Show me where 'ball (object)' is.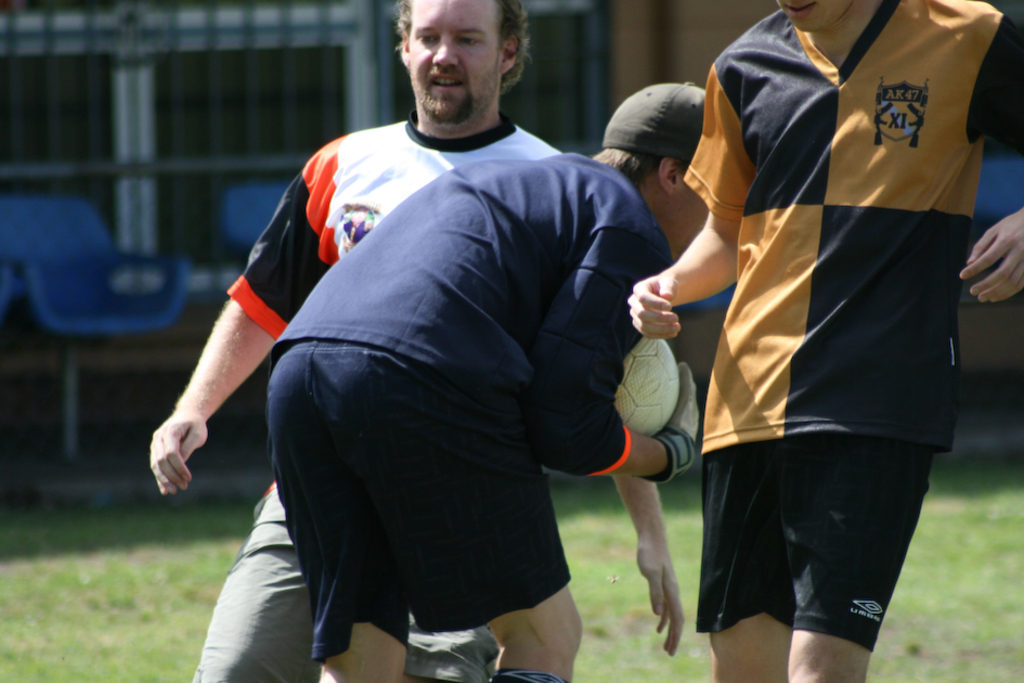
'ball (object)' is at x1=611 y1=337 x2=680 y2=436.
